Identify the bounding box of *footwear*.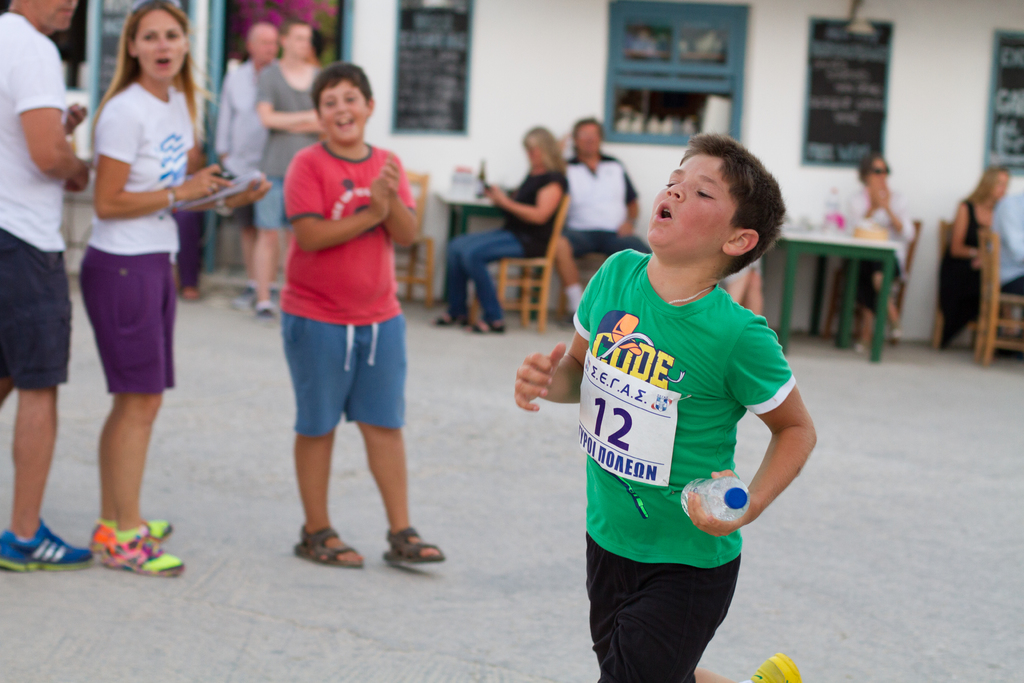
(739, 650, 808, 682).
